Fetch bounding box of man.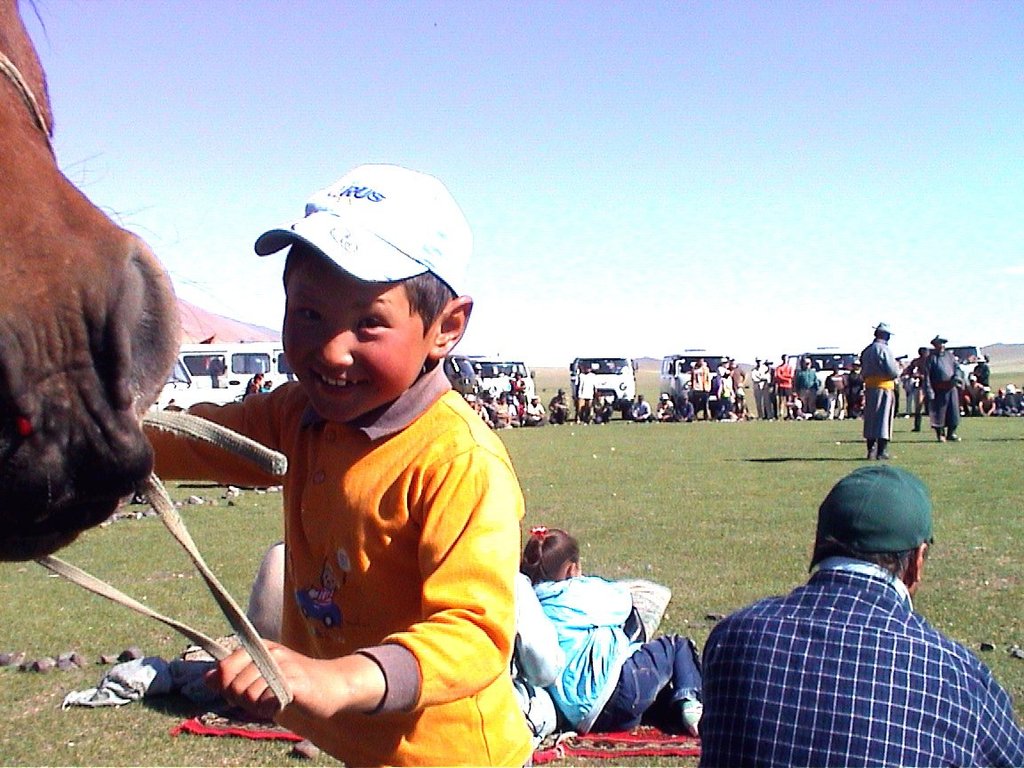
Bbox: crop(694, 453, 1013, 756).
